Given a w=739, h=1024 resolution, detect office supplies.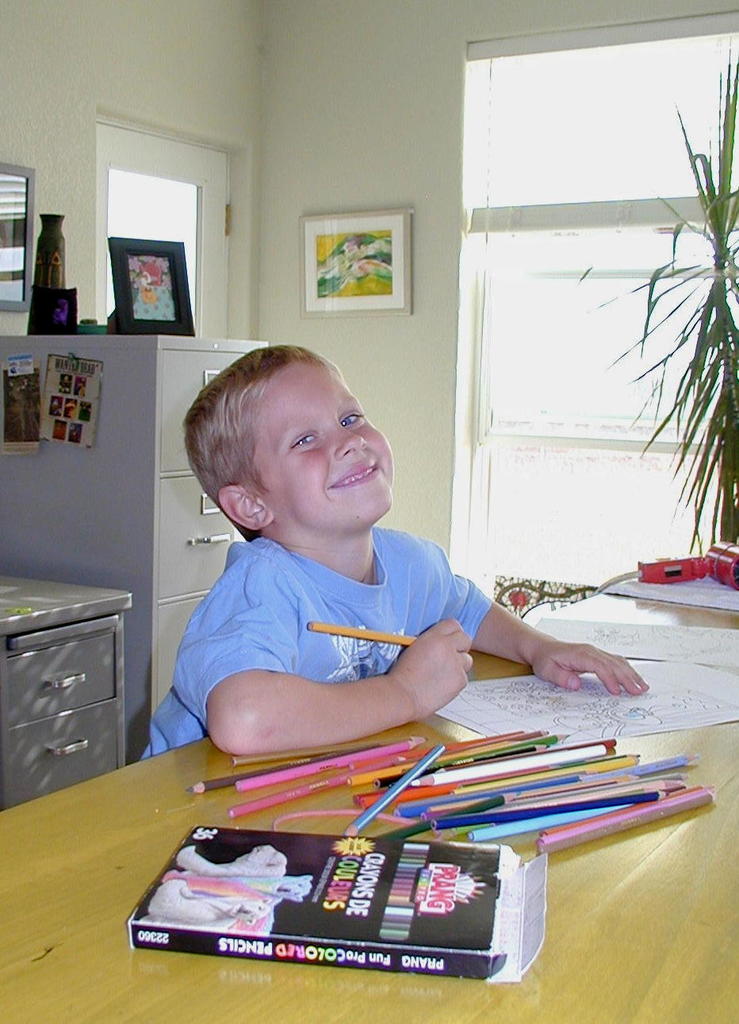
<region>634, 541, 738, 584</region>.
